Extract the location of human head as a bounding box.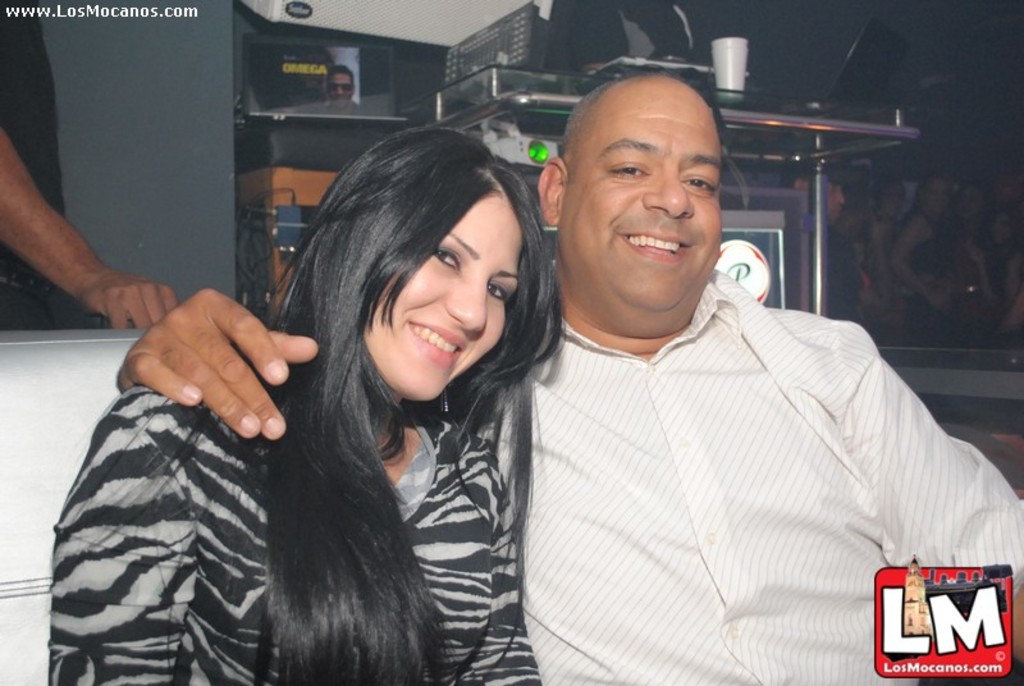
<box>538,67,718,323</box>.
